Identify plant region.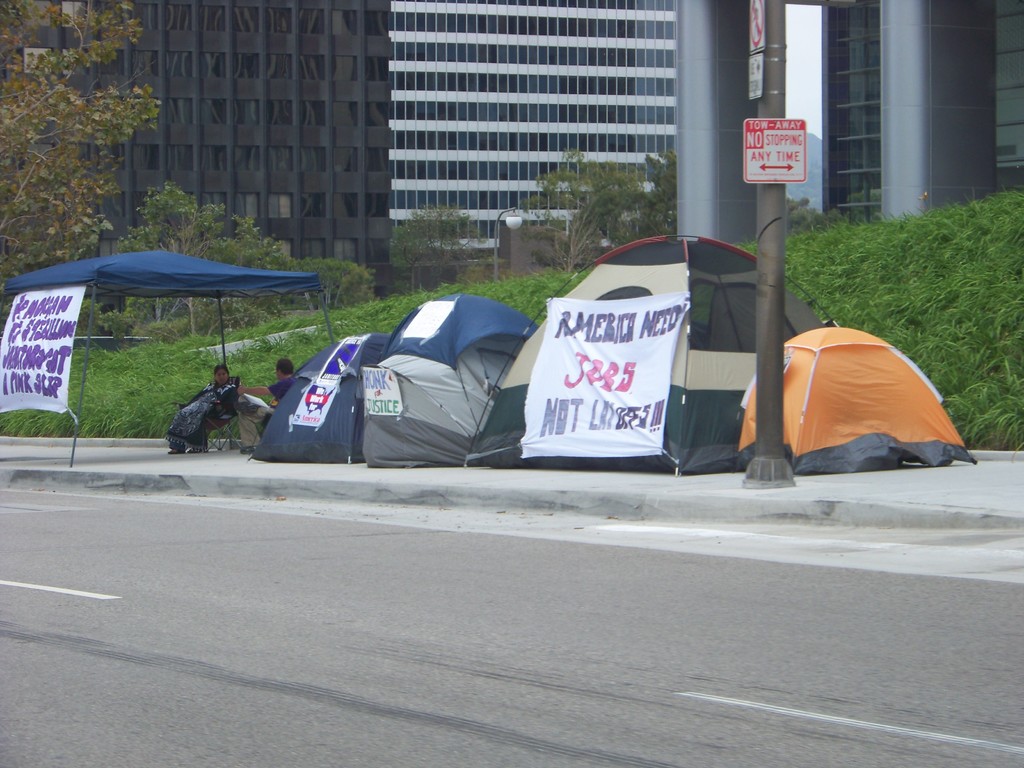
Region: bbox(0, 182, 1023, 452).
